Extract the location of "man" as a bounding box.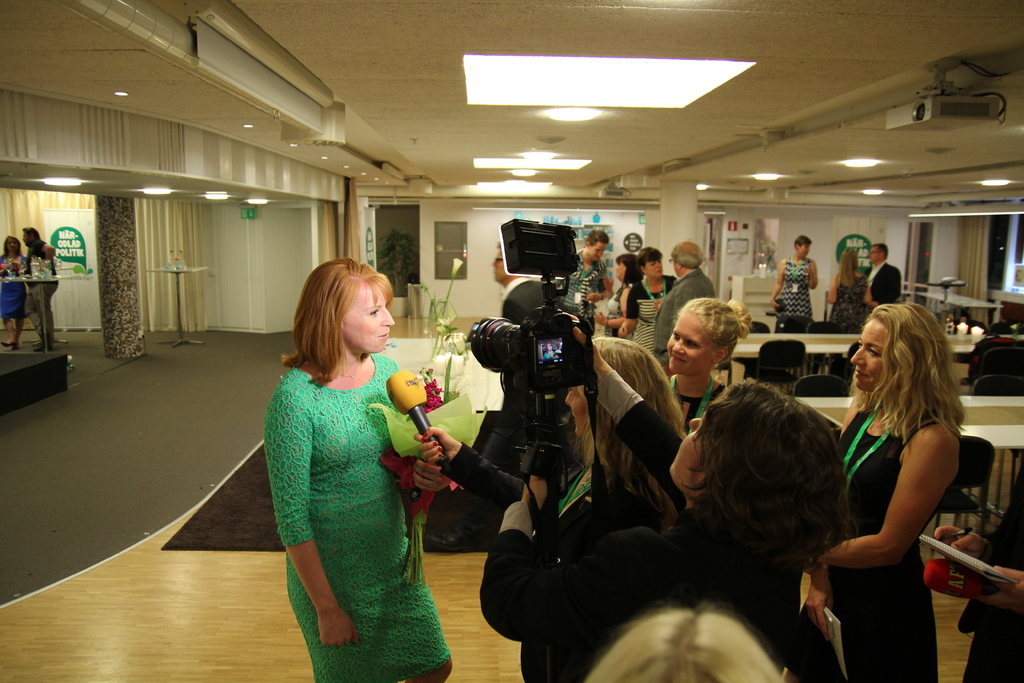
region(490, 249, 550, 322).
